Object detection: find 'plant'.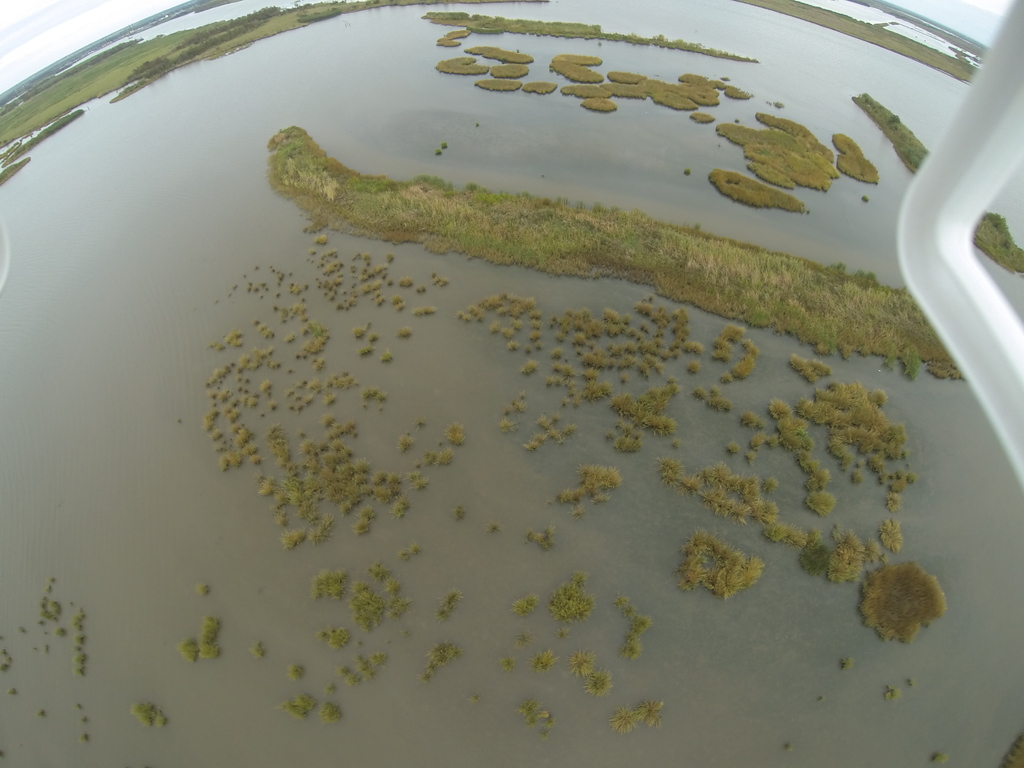
detection(826, 529, 868, 582).
